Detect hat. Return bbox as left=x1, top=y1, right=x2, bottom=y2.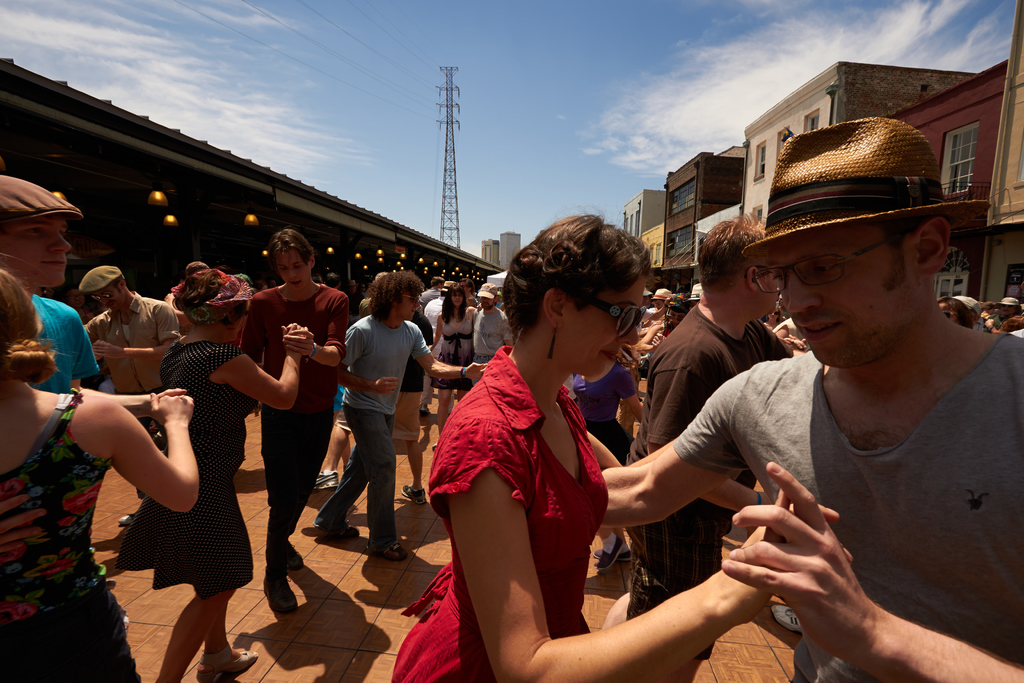
left=477, top=279, right=499, bottom=299.
